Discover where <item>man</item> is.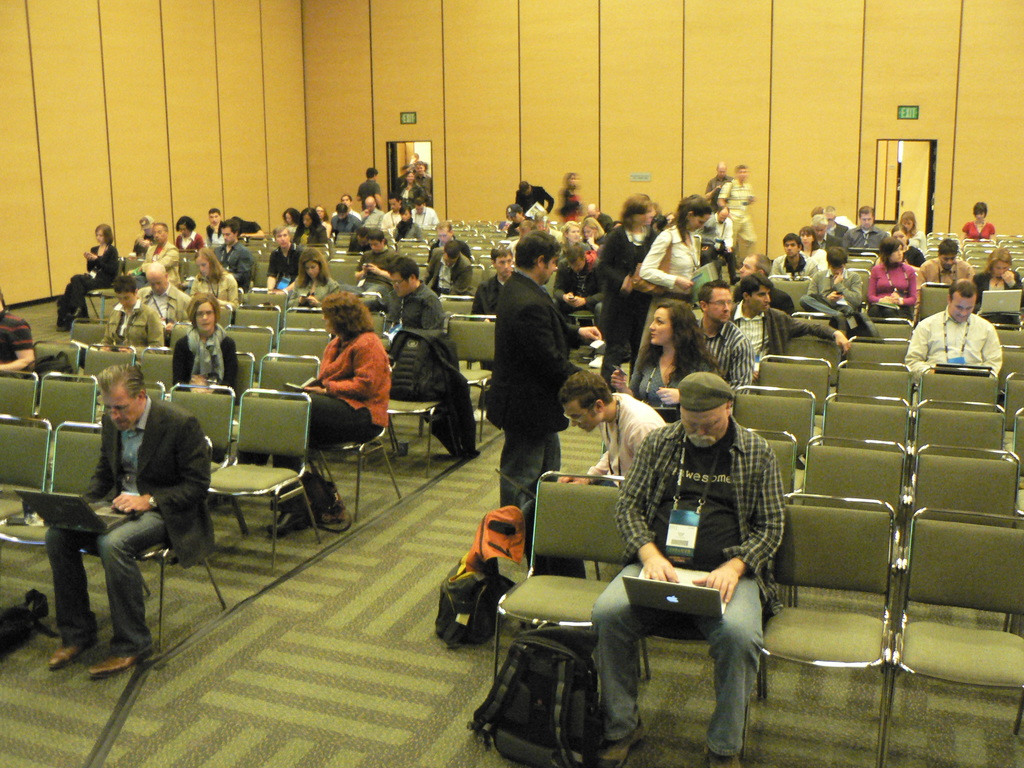
Discovered at bbox(470, 243, 510, 315).
